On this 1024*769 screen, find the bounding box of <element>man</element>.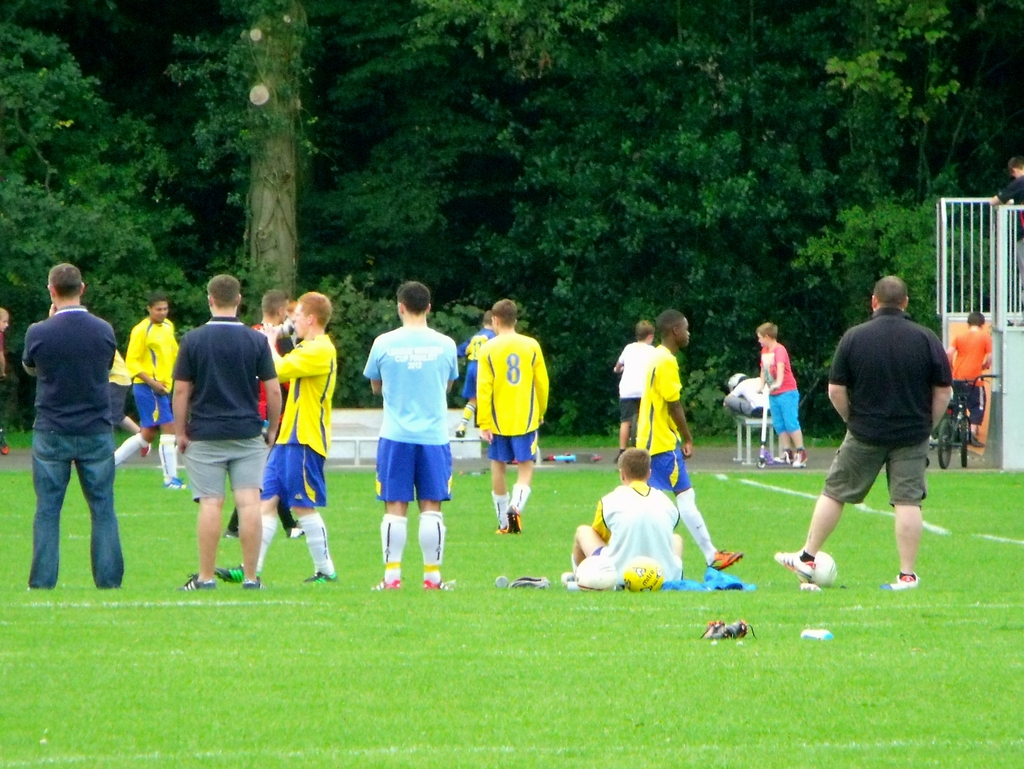
Bounding box: <box>450,302,497,445</box>.
